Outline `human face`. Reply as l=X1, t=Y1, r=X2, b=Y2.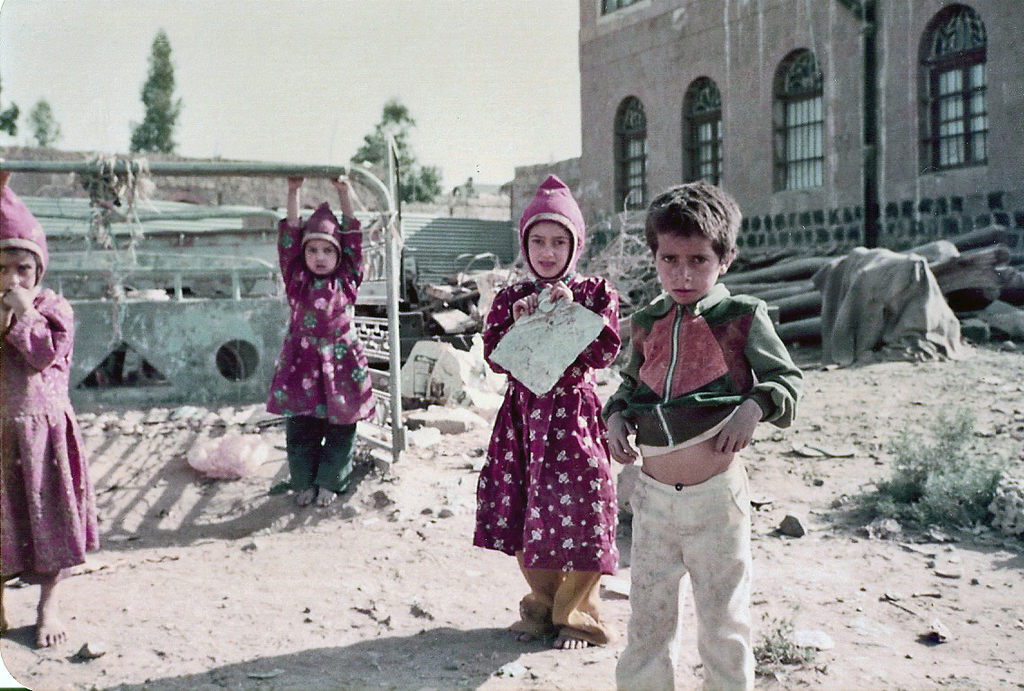
l=526, t=223, r=572, b=279.
